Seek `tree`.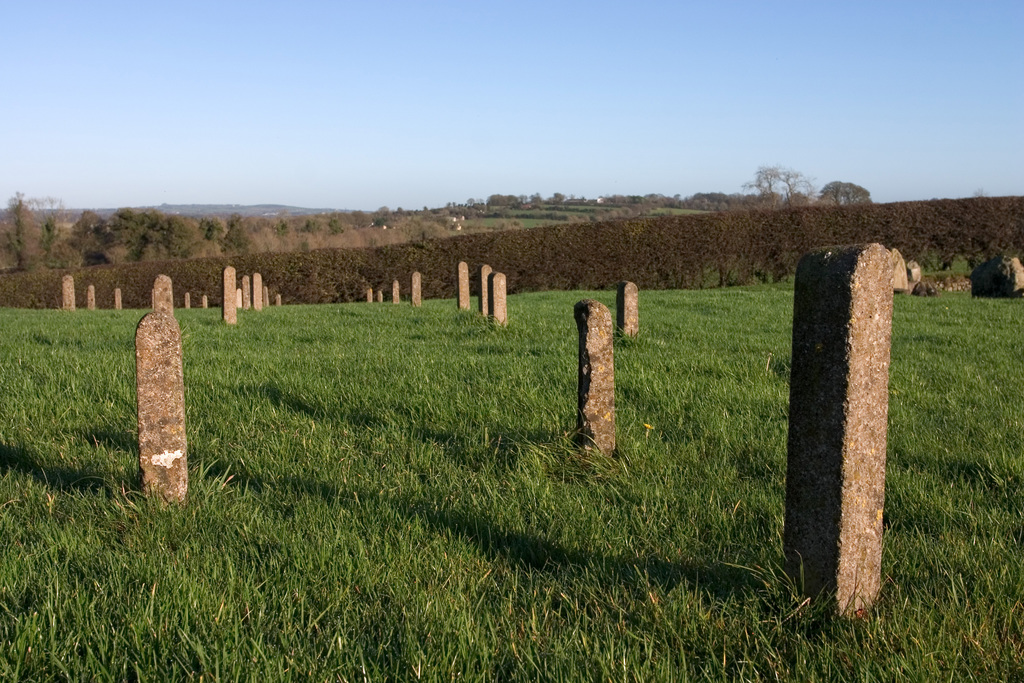
BBox(821, 179, 866, 220).
